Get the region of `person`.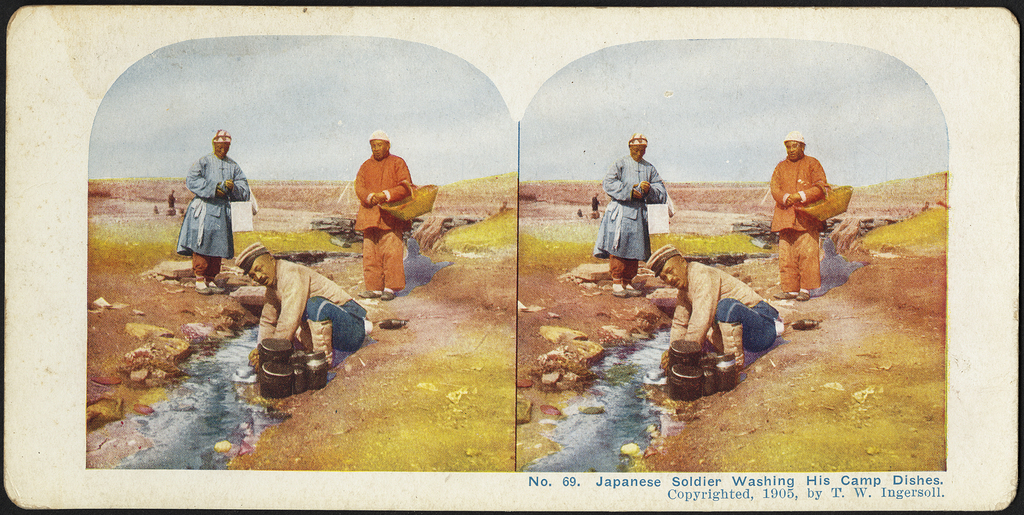
bbox(237, 241, 377, 377).
